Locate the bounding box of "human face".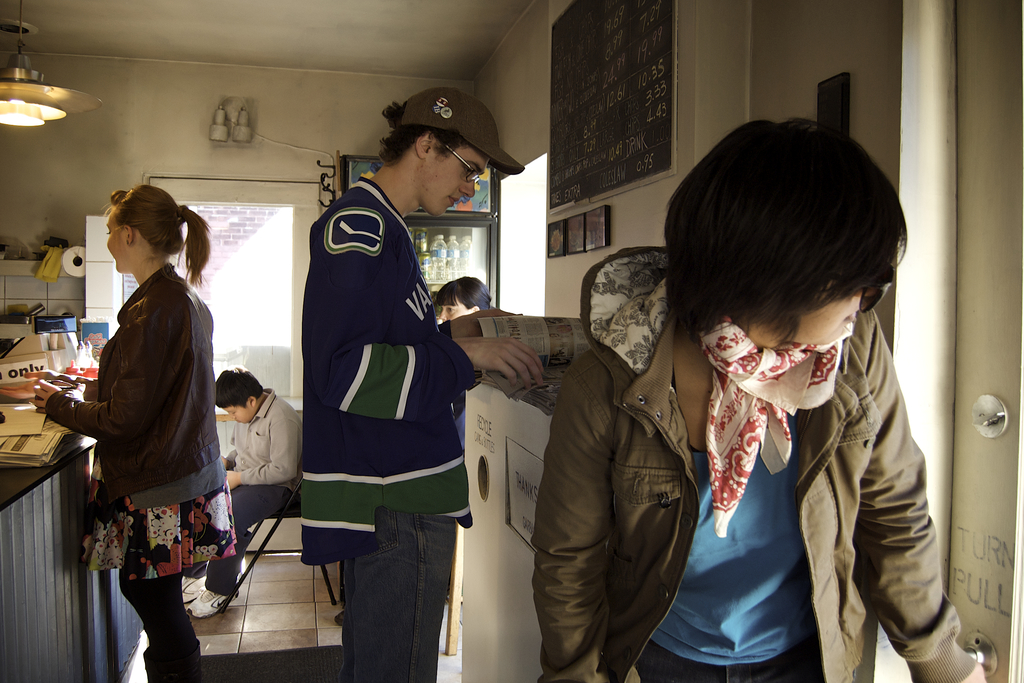
Bounding box: 812 288 875 344.
